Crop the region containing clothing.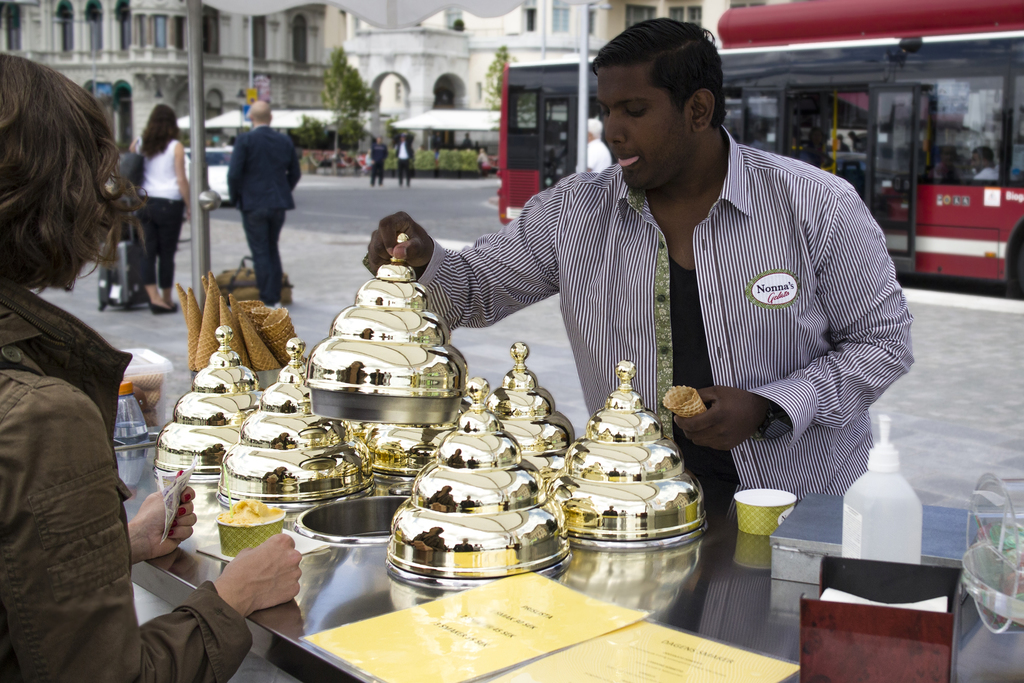
Crop region: rect(412, 104, 905, 475).
